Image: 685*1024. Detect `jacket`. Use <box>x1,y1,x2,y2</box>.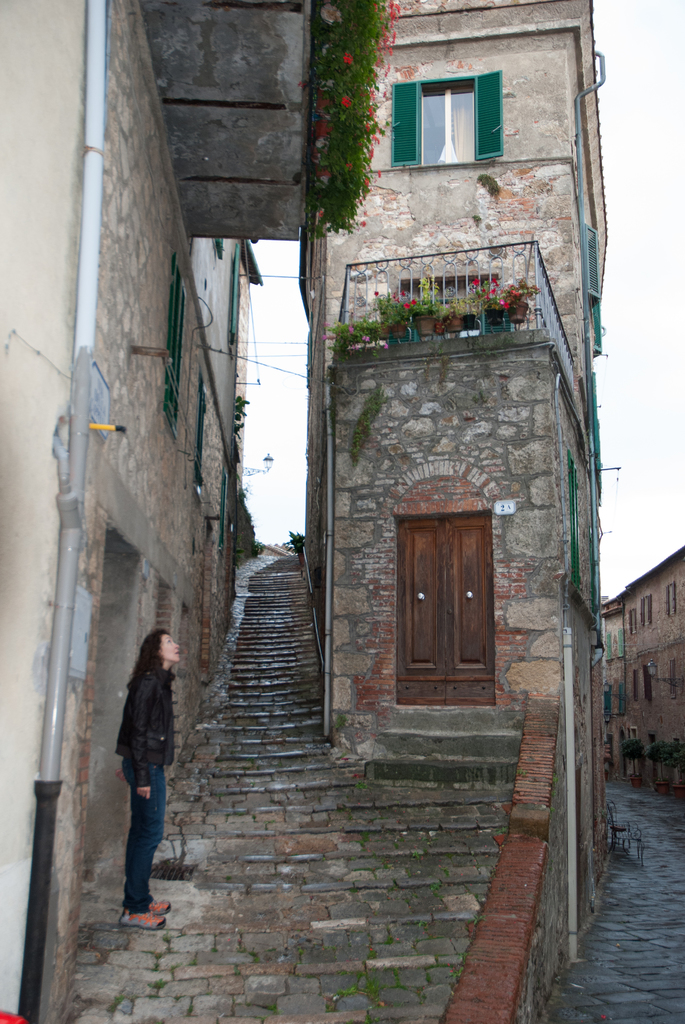
<box>114,630,182,784</box>.
